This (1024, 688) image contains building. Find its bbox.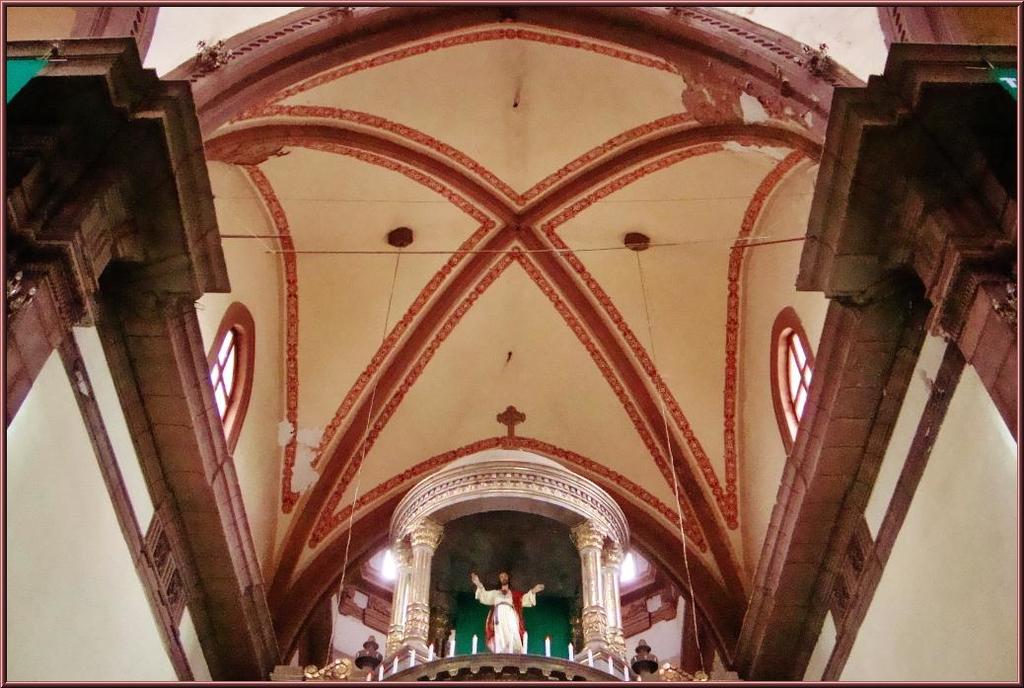
{"x1": 0, "y1": 0, "x2": 1023, "y2": 687}.
